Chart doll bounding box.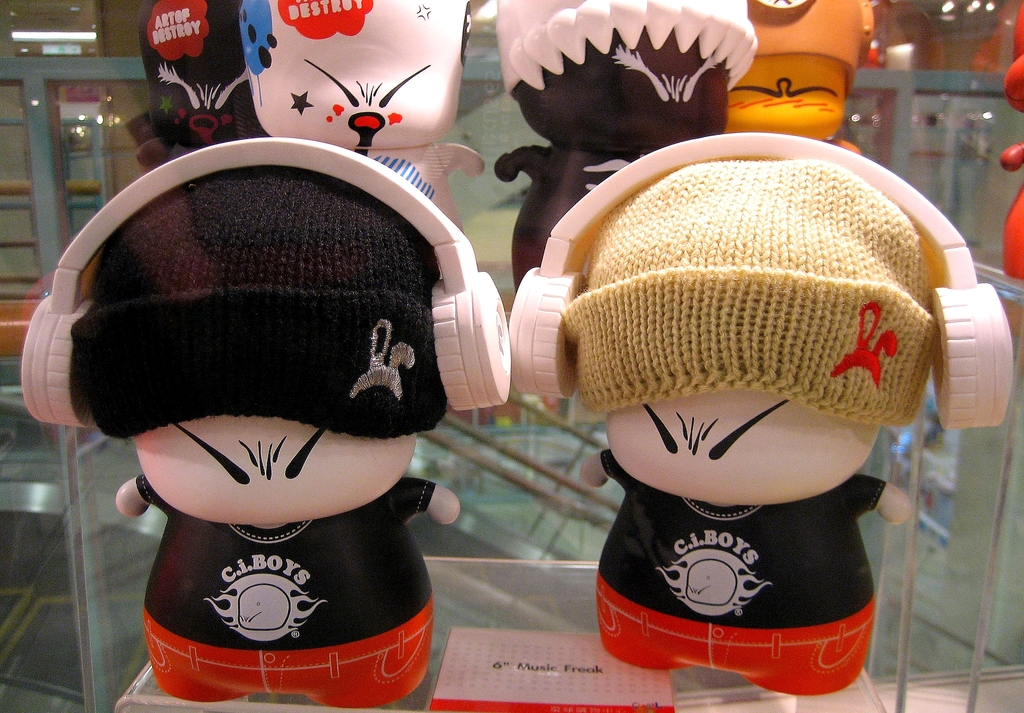
Charted: bbox=(568, 145, 940, 692).
